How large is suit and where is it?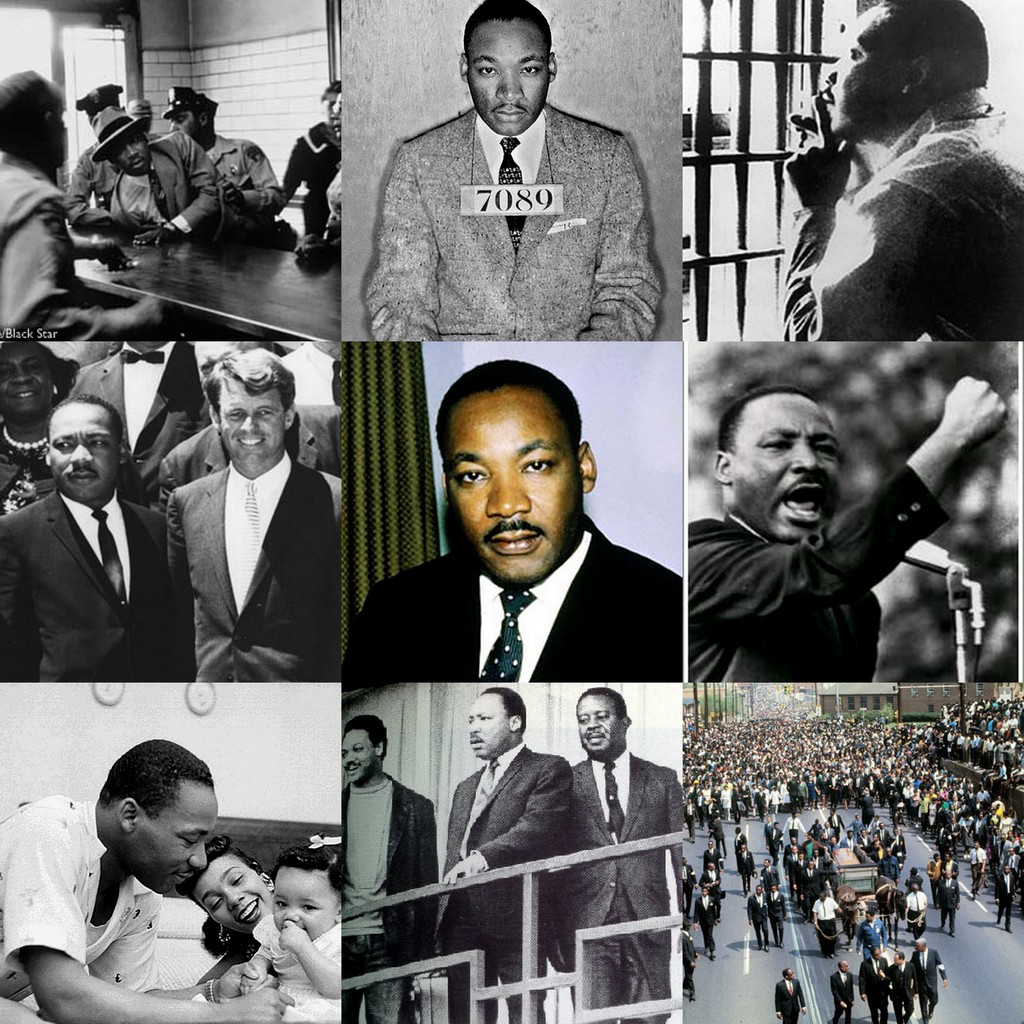
Bounding box: box=[684, 465, 947, 684].
